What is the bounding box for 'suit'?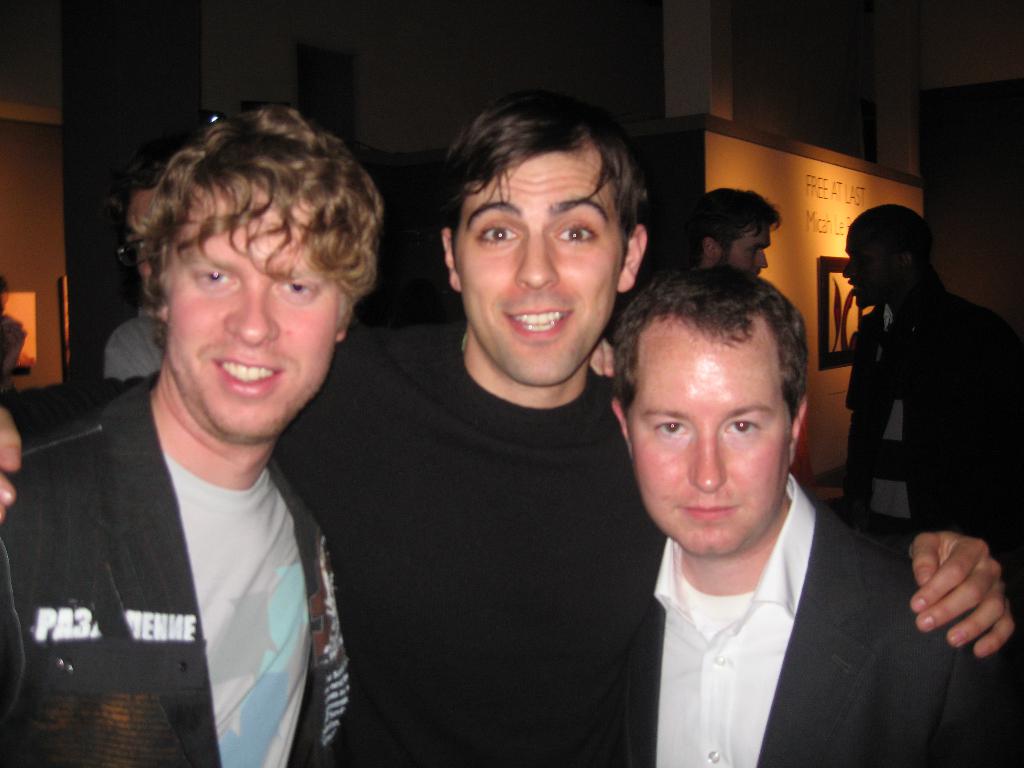
{"x1": 571, "y1": 461, "x2": 1011, "y2": 767}.
